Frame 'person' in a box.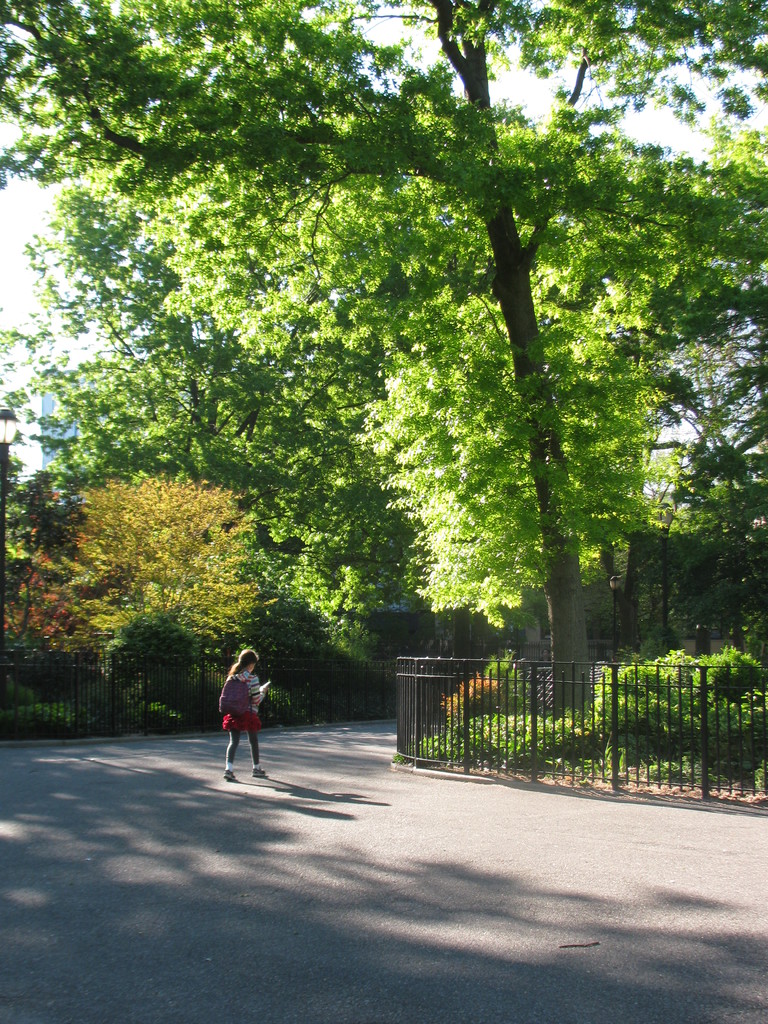
[x1=205, y1=643, x2=276, y2=787].
